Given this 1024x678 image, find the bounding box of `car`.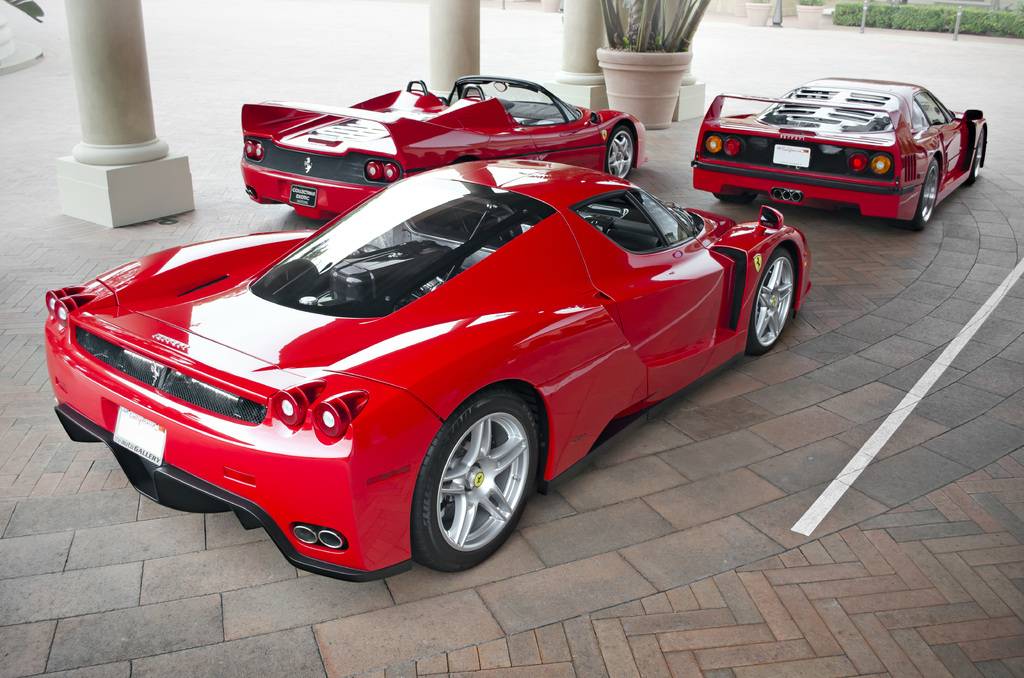
left=239, top=76, right=646, bottom=220.
